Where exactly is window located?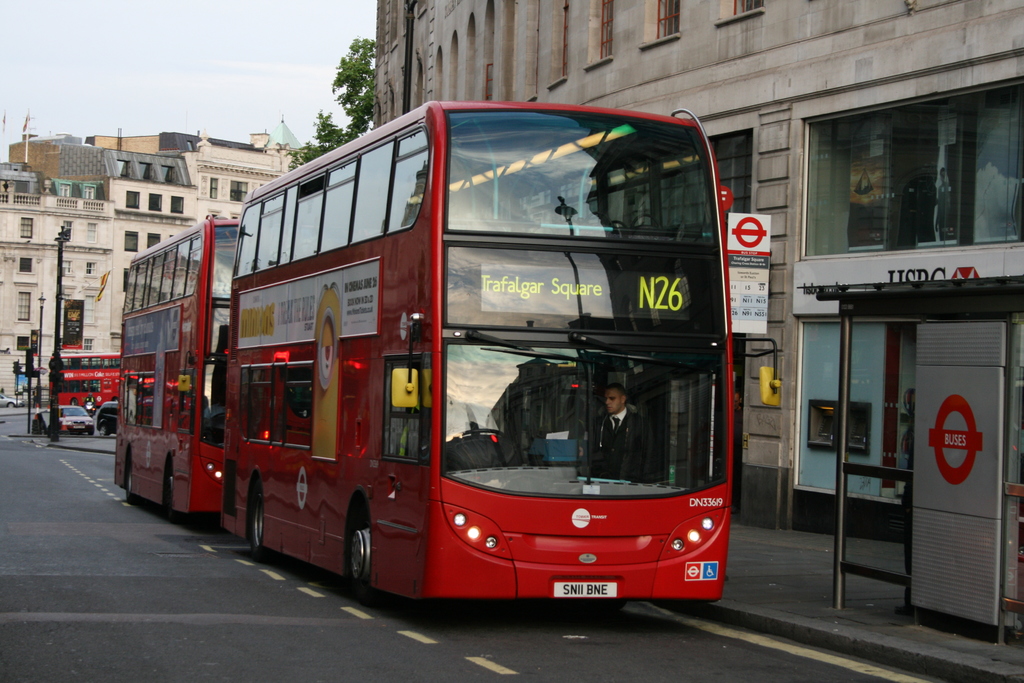
Its bounding box is (left=731, top=0, right=764, bottom=13).
